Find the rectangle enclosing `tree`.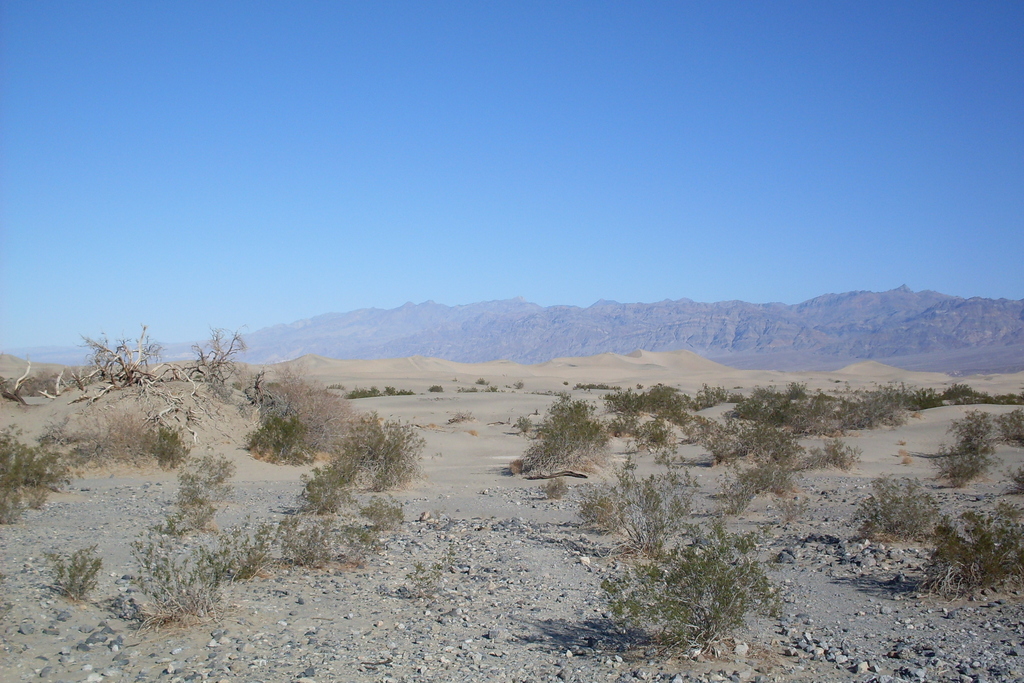
l=155, t=409, r=184, b=466.
